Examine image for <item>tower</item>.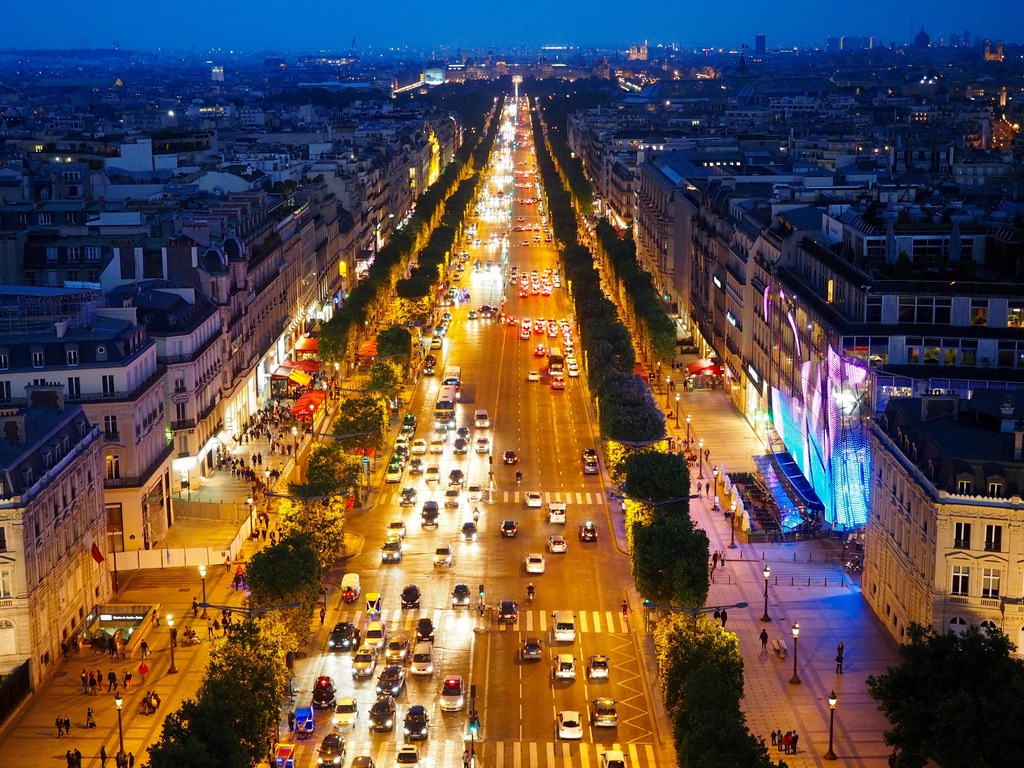
Examination result: rect(0, 399, 122, 712).
